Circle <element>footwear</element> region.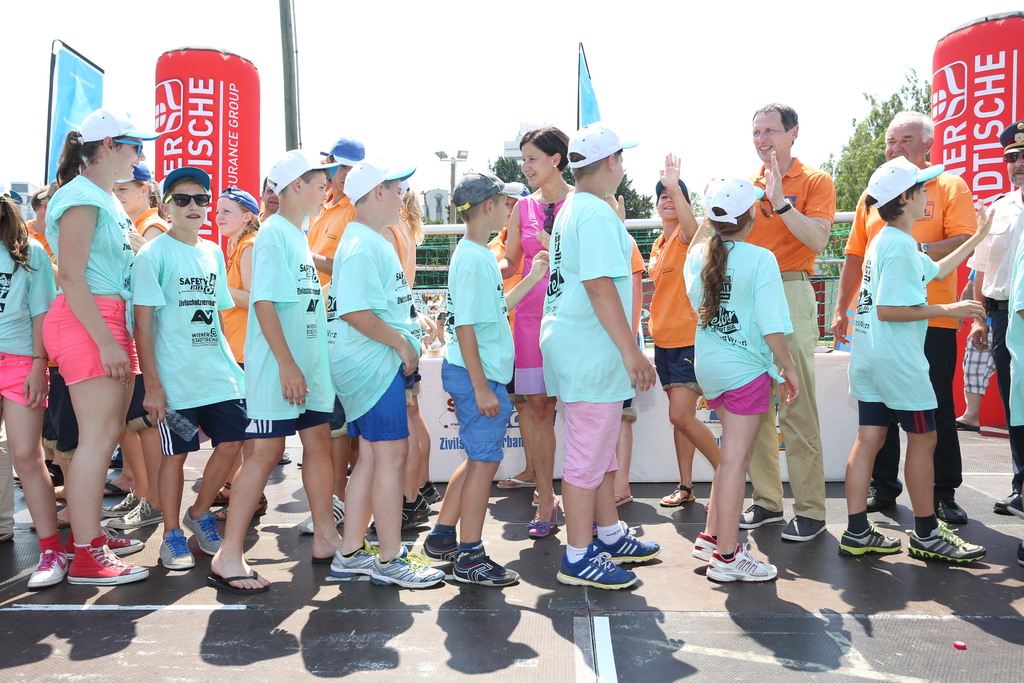
Region: bbox=(688, 533, 718, 564).
